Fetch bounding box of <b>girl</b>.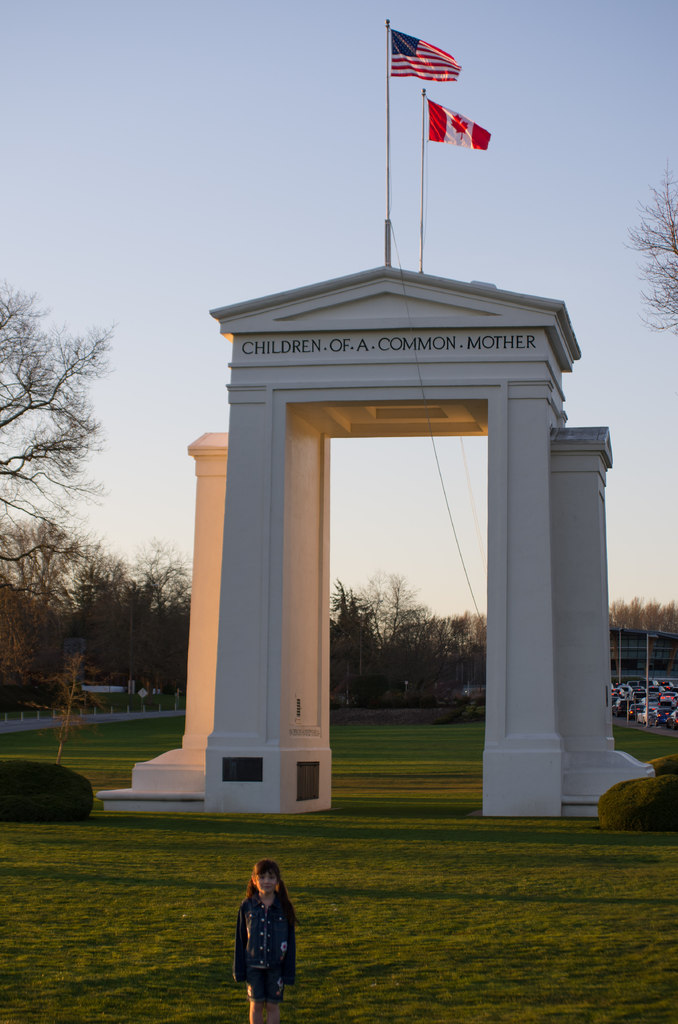
Bbox: <bbox>229, 863, 293, 1023</bbox>.
